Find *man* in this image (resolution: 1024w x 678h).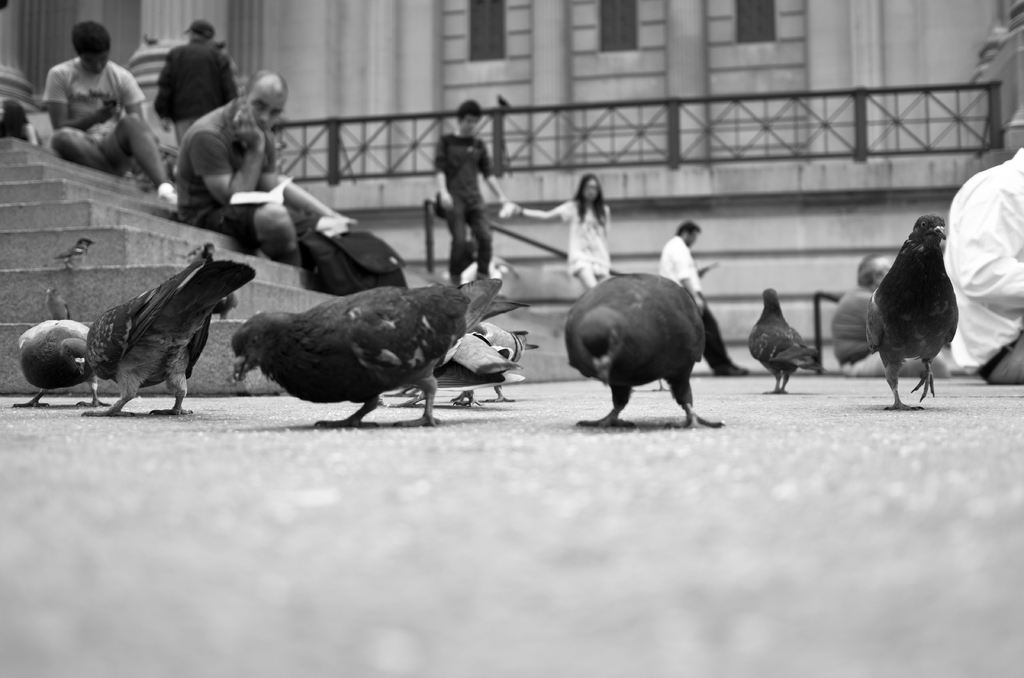
<box>22,18,156,178</box>.
